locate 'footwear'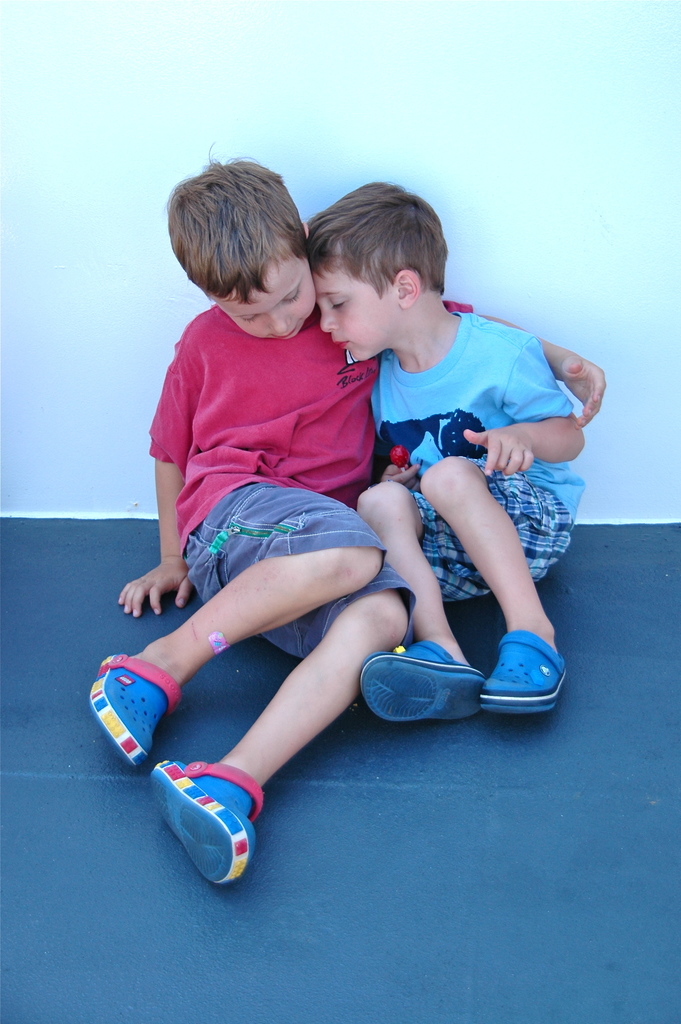
140,755,267,882
